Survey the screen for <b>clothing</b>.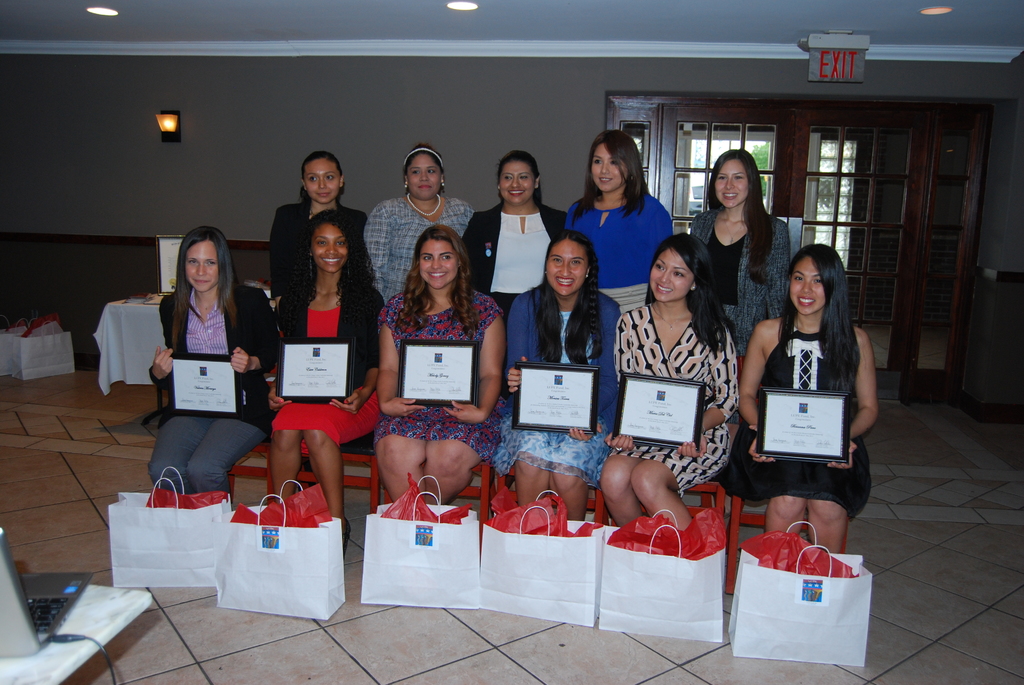
Survey found: {"left": 567, "top": 193, "right": 677, "bottom": 287}.
